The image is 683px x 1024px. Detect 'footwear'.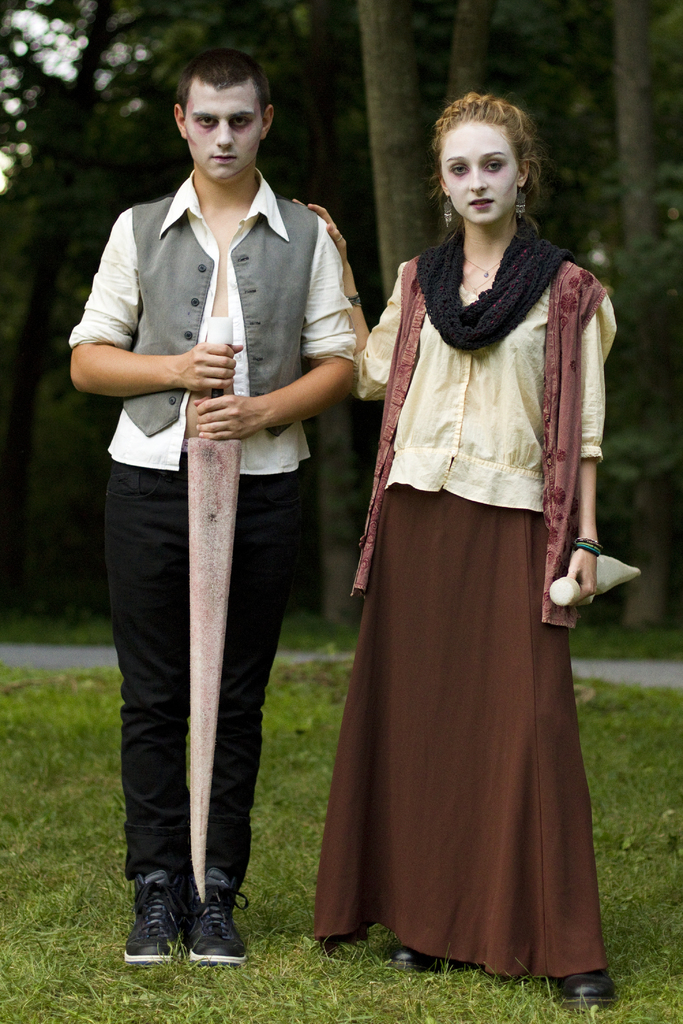
Detection: {"left": 198, "top": 862, "right": 256, "bottom": 965}.
